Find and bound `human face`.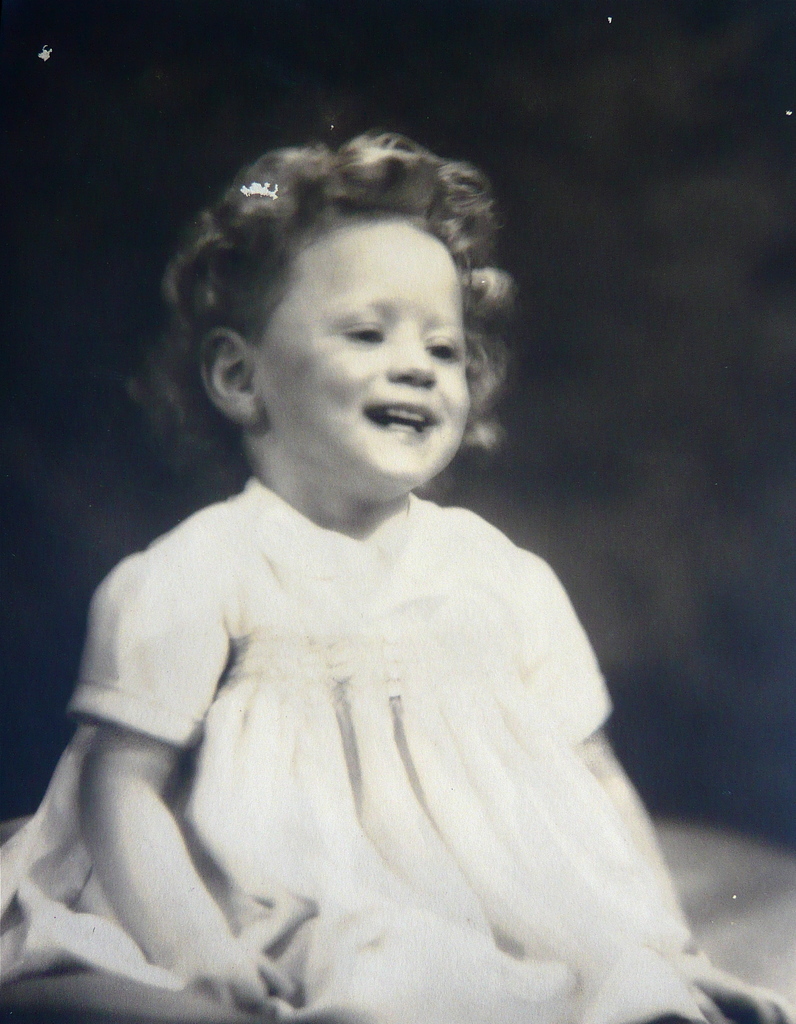
Bound: [x1=259, y1=214, x2=472, y2=480].
